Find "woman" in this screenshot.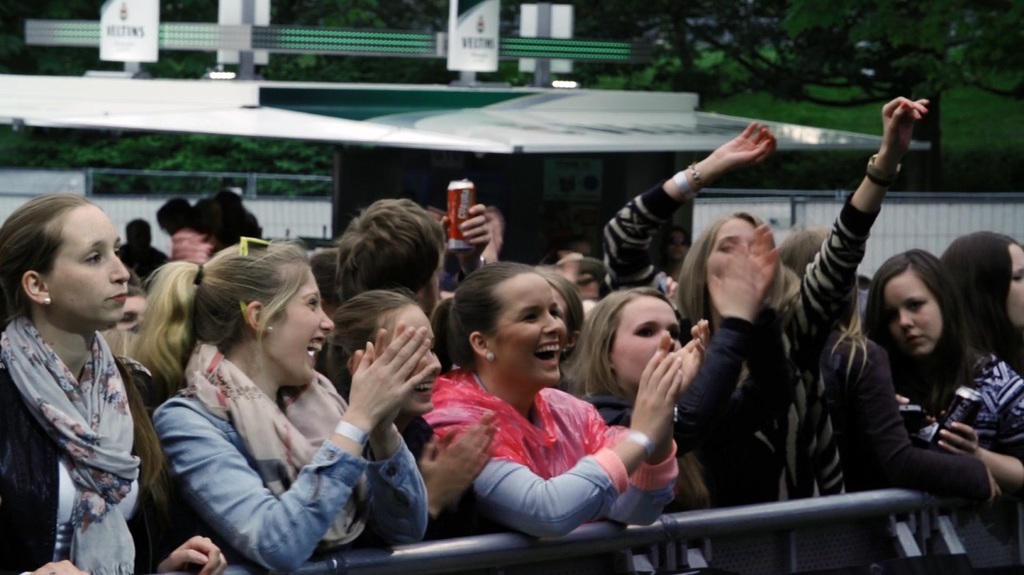
The bounding box for "woman" is 0:188:175:566.
